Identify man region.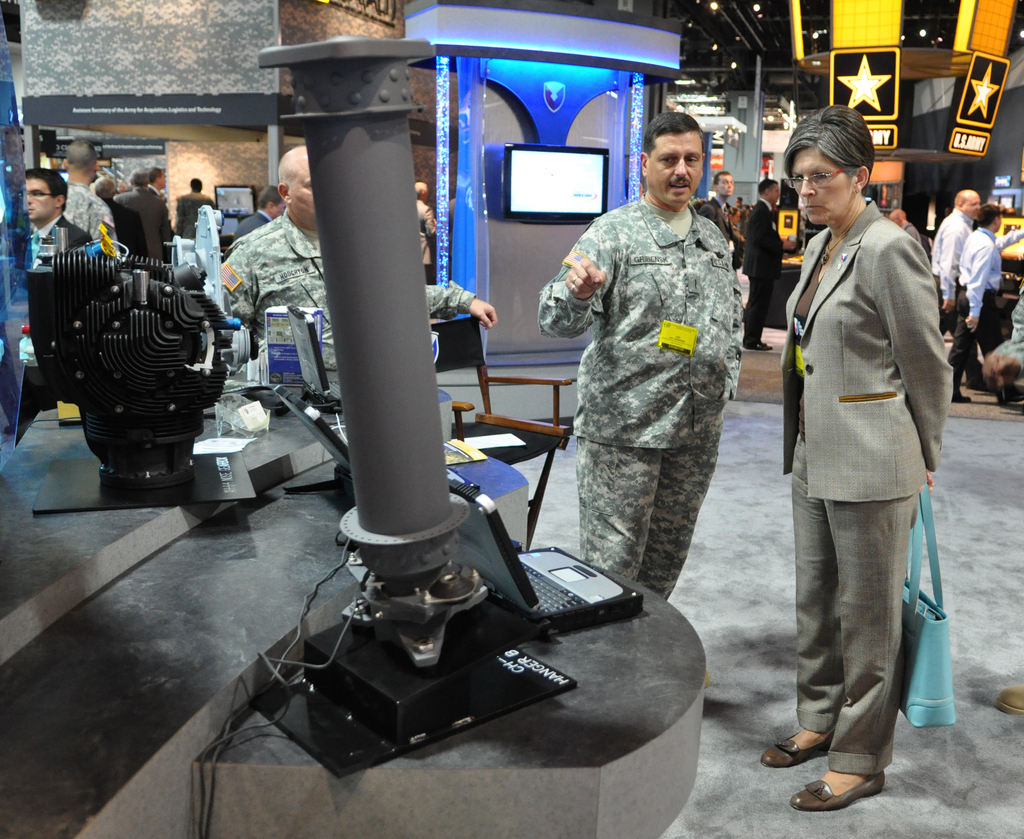
Region: pyautogui.locateOnScreen(174, 170, 218, 242).
